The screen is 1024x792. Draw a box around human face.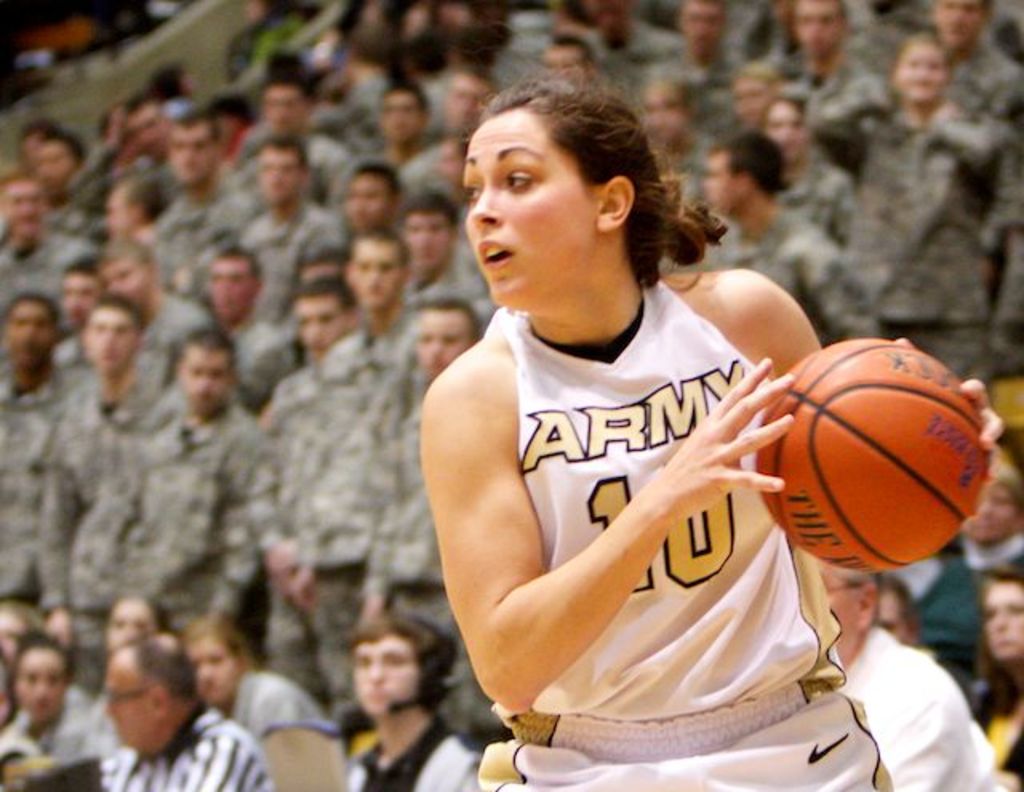
l=976, t=475, r=1010, b=539.
